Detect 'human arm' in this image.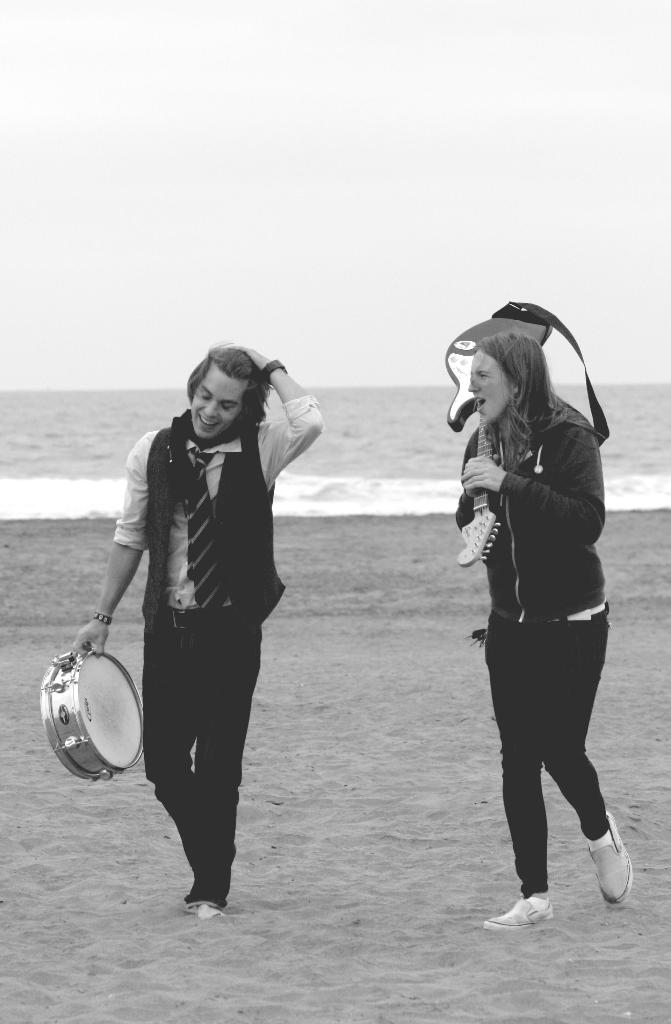
Detection: rect(70, 521, 129, 658).
